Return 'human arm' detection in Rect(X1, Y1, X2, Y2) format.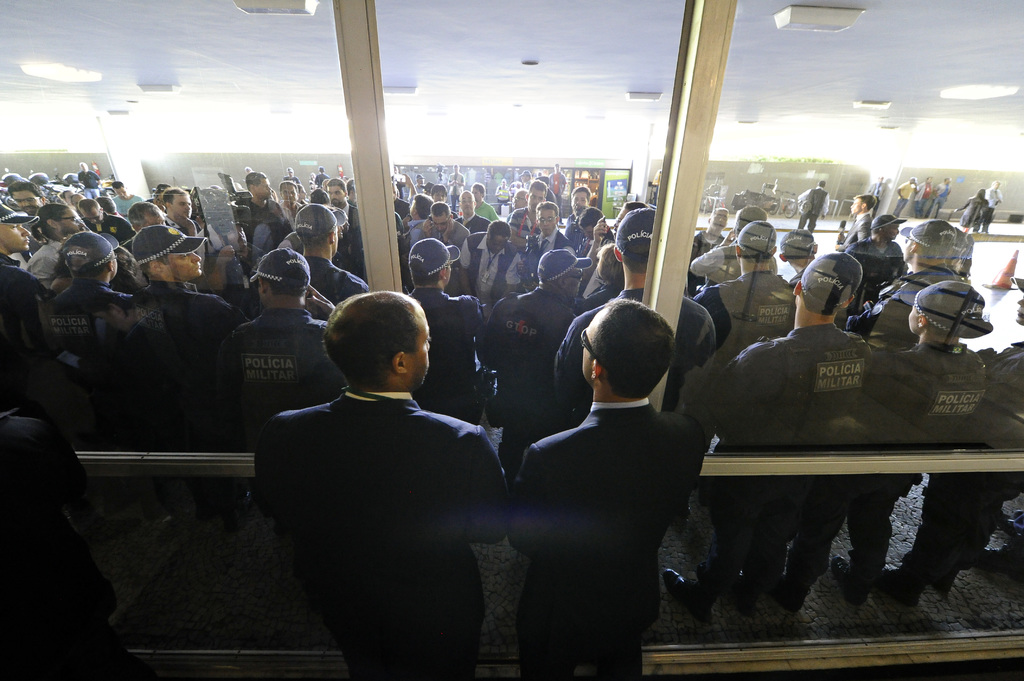
Rect(583, 210, 613, 280).
